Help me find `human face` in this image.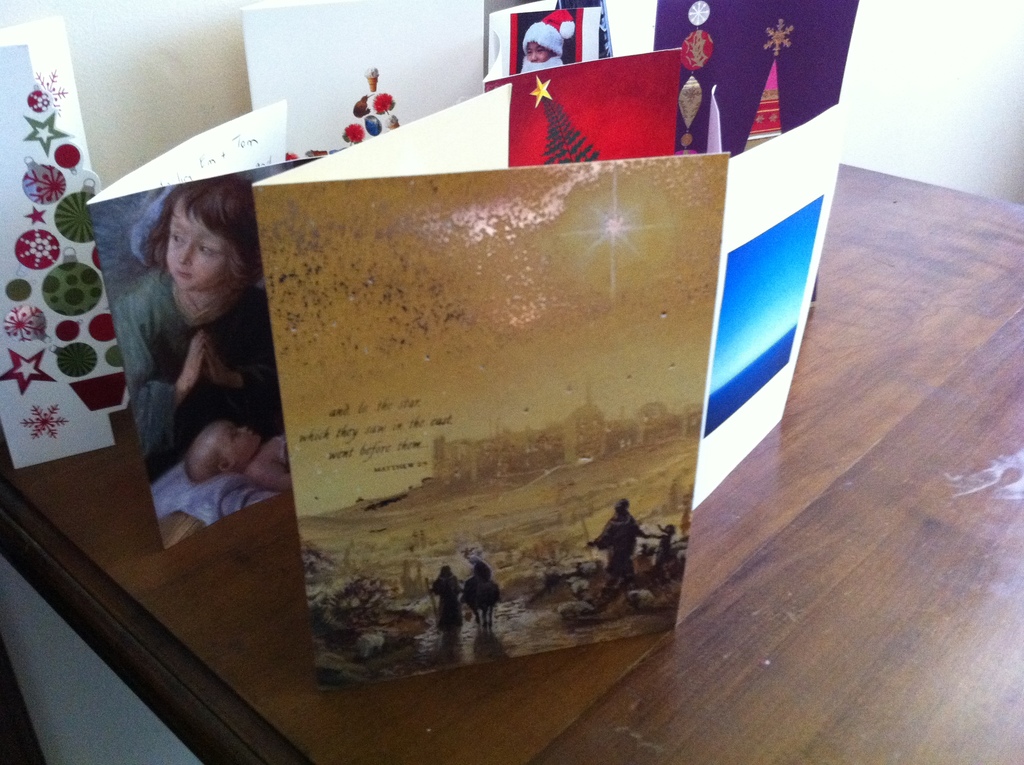
Found it: [x1=208, y1=418, x2=264, y2=467].
